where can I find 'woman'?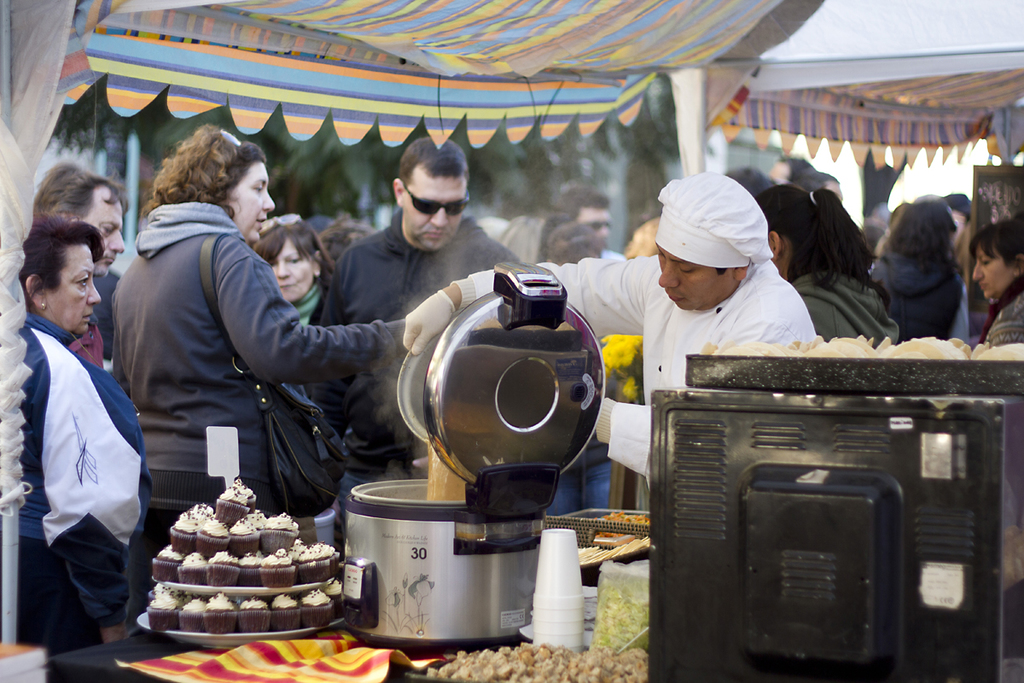
You can find it at (246,215,334,325).
